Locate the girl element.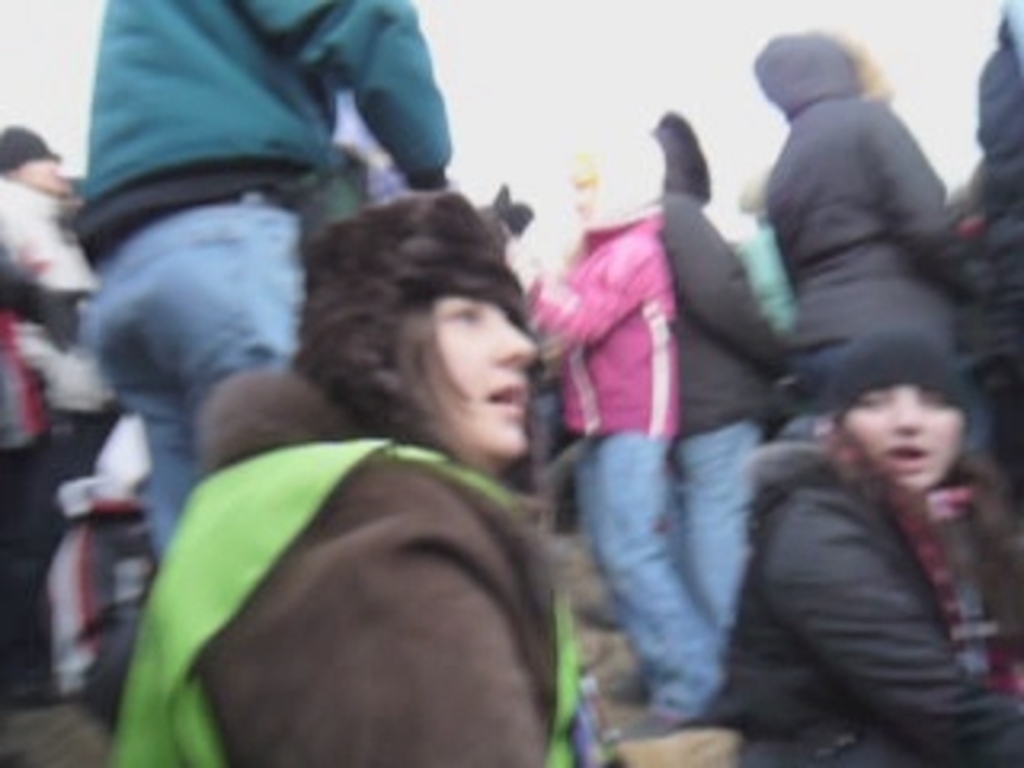
Element bbox: bbox=(701, 323, 1021, 765).
